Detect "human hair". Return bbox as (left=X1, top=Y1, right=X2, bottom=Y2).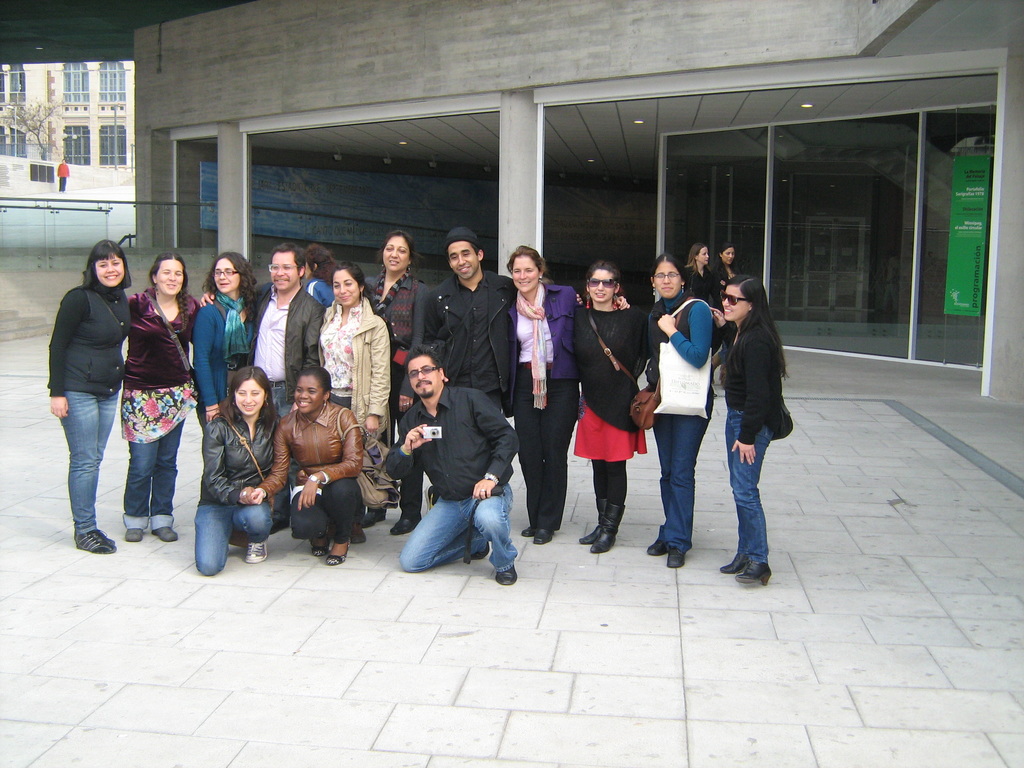
(left=404, top=346, right=440, bottom=373).
